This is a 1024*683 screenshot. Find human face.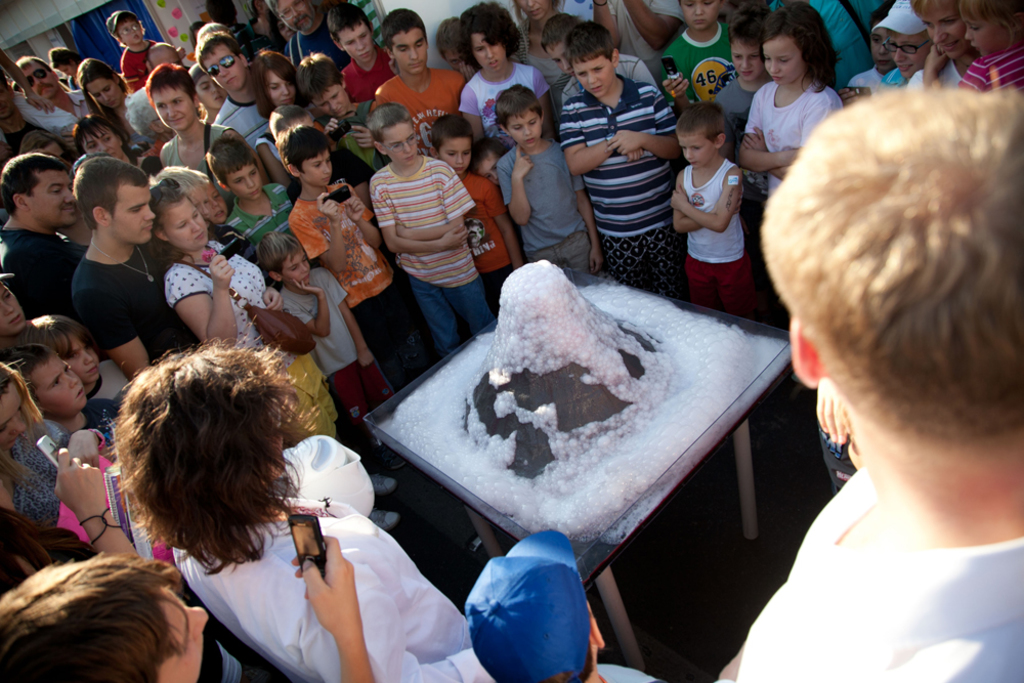
Bounding box: <bbox>83, 129, 125, 161</bbox>.
